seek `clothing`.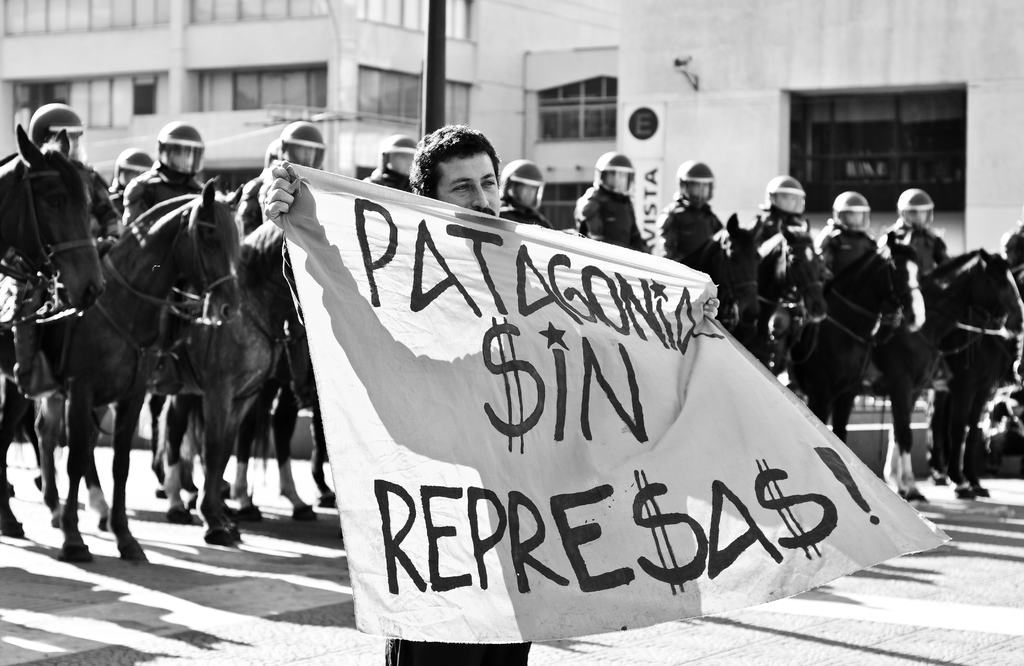
bbox(660, 194, 724, 265).
